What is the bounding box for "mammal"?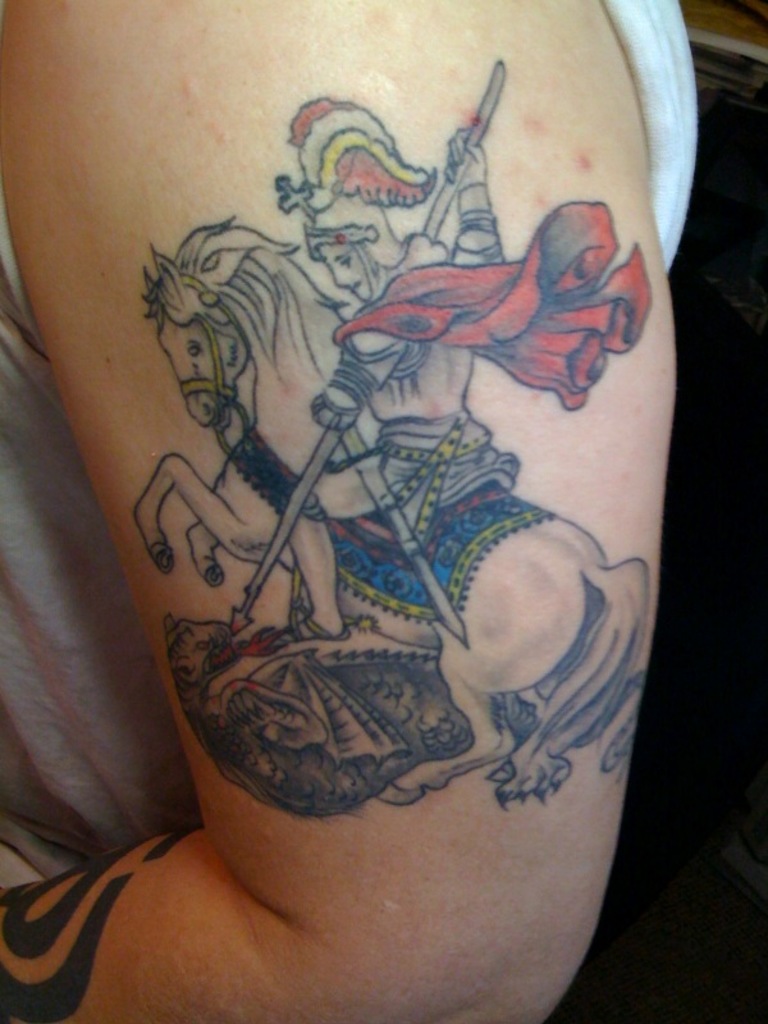
BBox(316, 152, 483, 499).
